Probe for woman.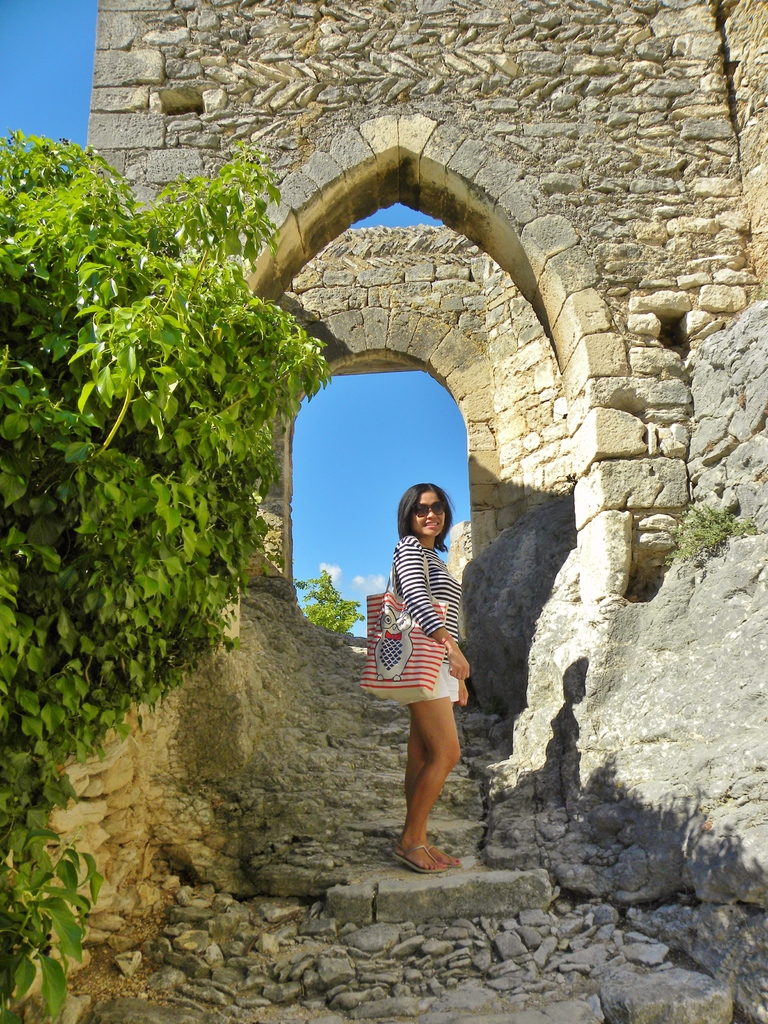
Probe result: (x1=362, y1=468, x2=484, y2=851).
